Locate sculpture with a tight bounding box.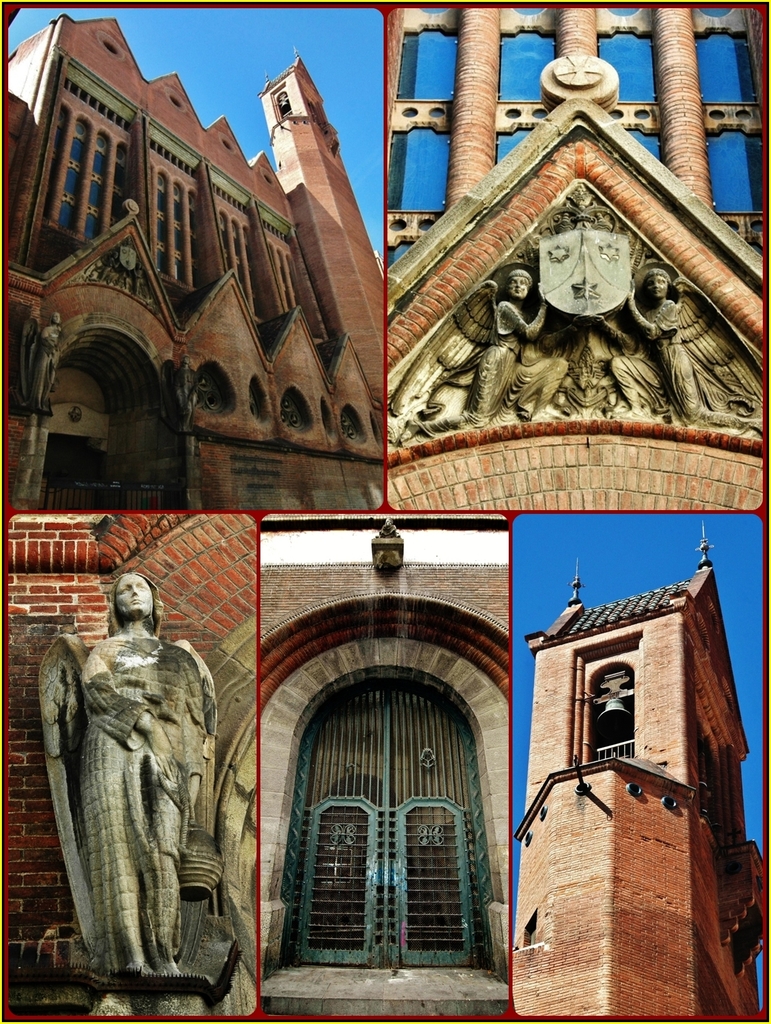
<box>395,271,558,444</box>.
